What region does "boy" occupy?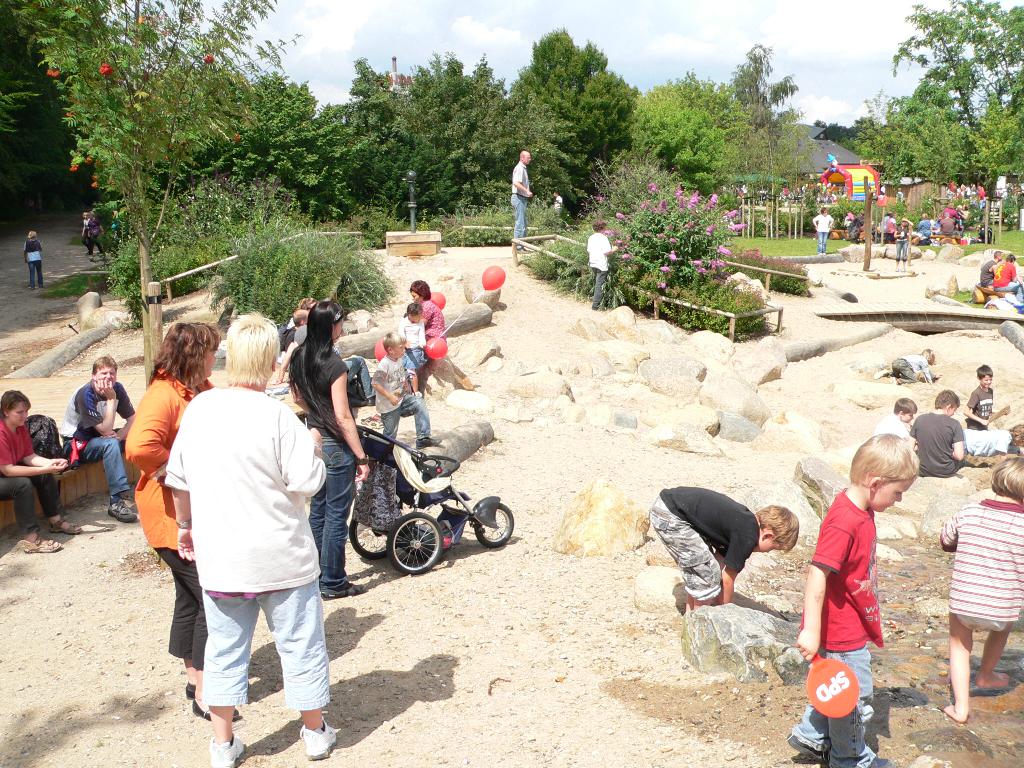
<box>957,362,1014,461</box>.
